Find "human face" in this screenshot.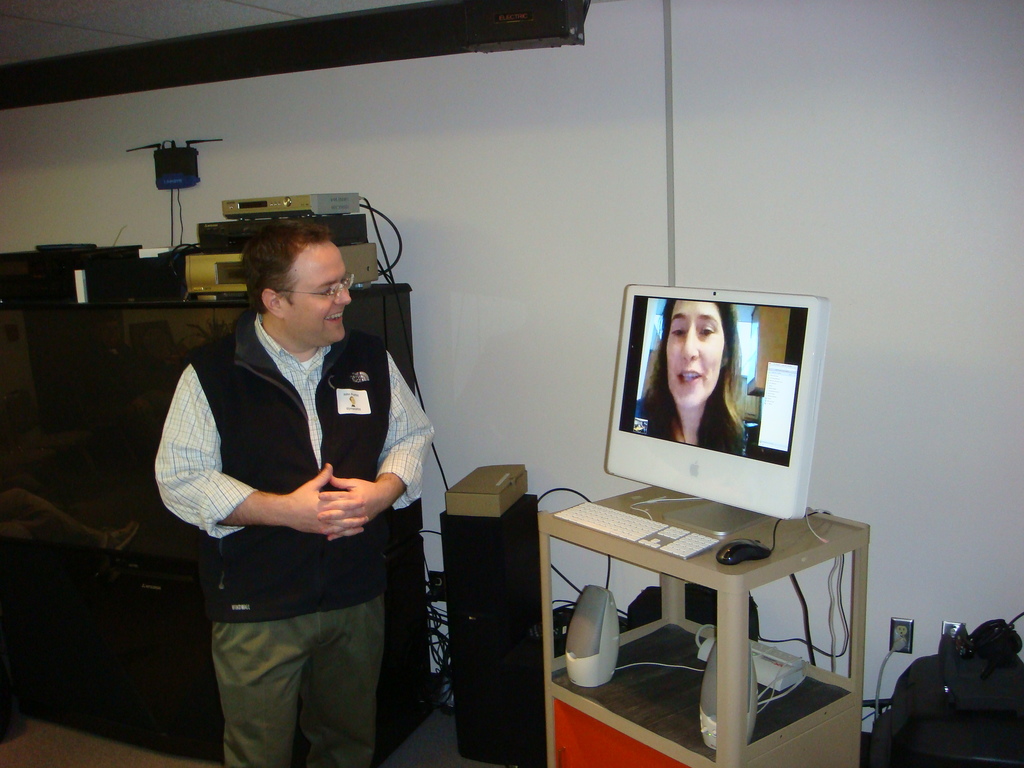
The bounding box for "human face" is l=282, t=242, r=350, b=346.
